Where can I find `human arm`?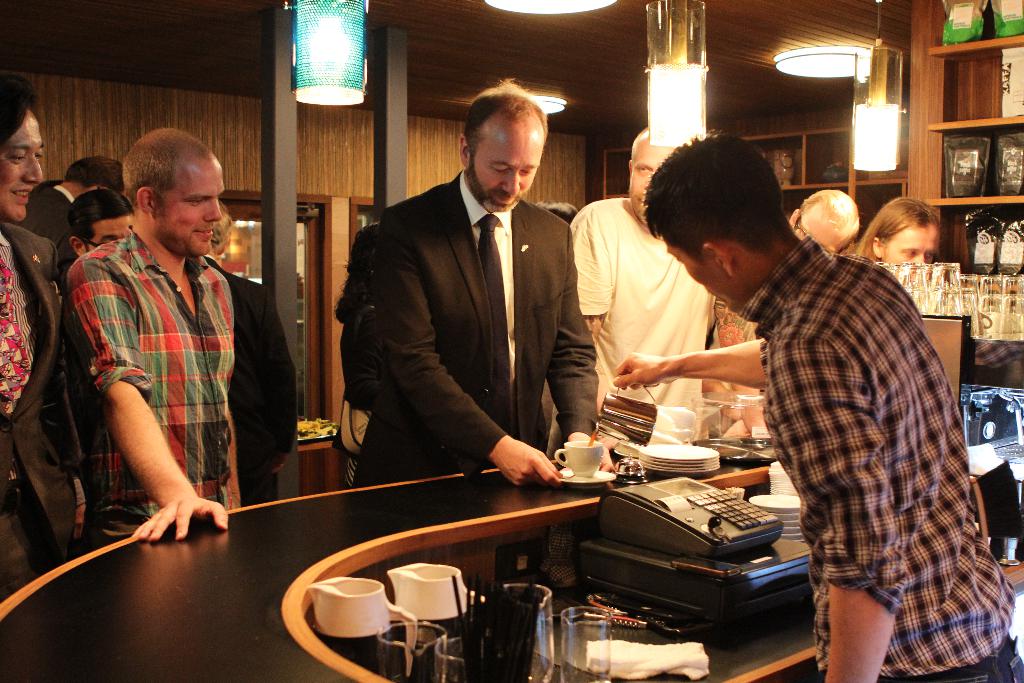
You can find it at pyautogui.locateOnScreen(768, 340, 908, 682).
